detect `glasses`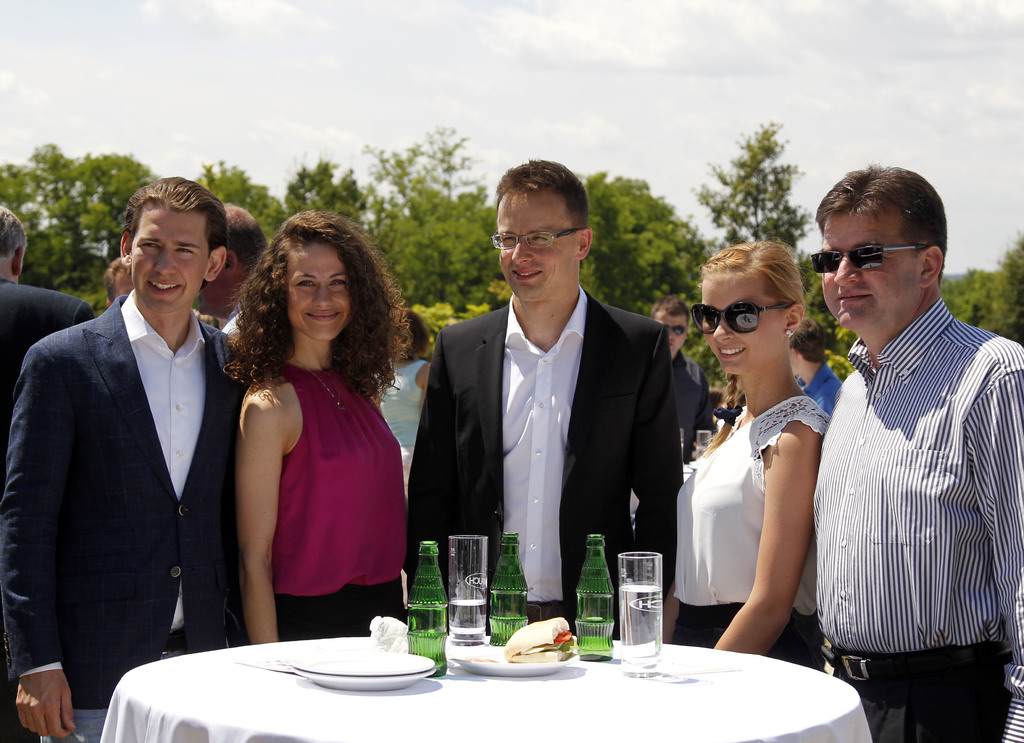
Rect(695, 298, 800, 337)
